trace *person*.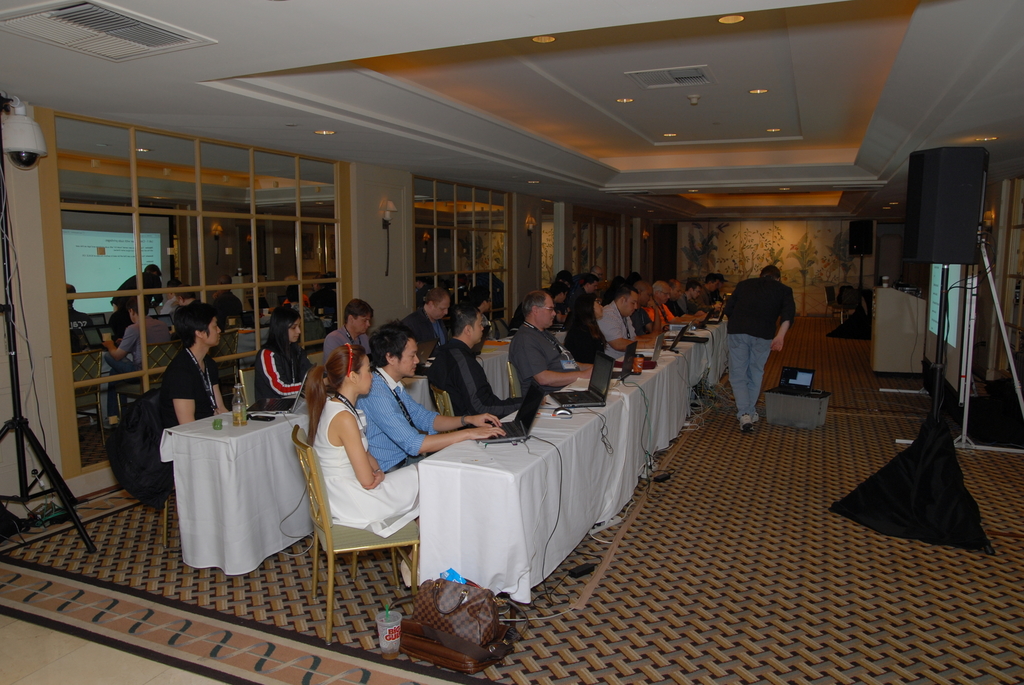
Traced to box=[249, 301, 296, 429].
